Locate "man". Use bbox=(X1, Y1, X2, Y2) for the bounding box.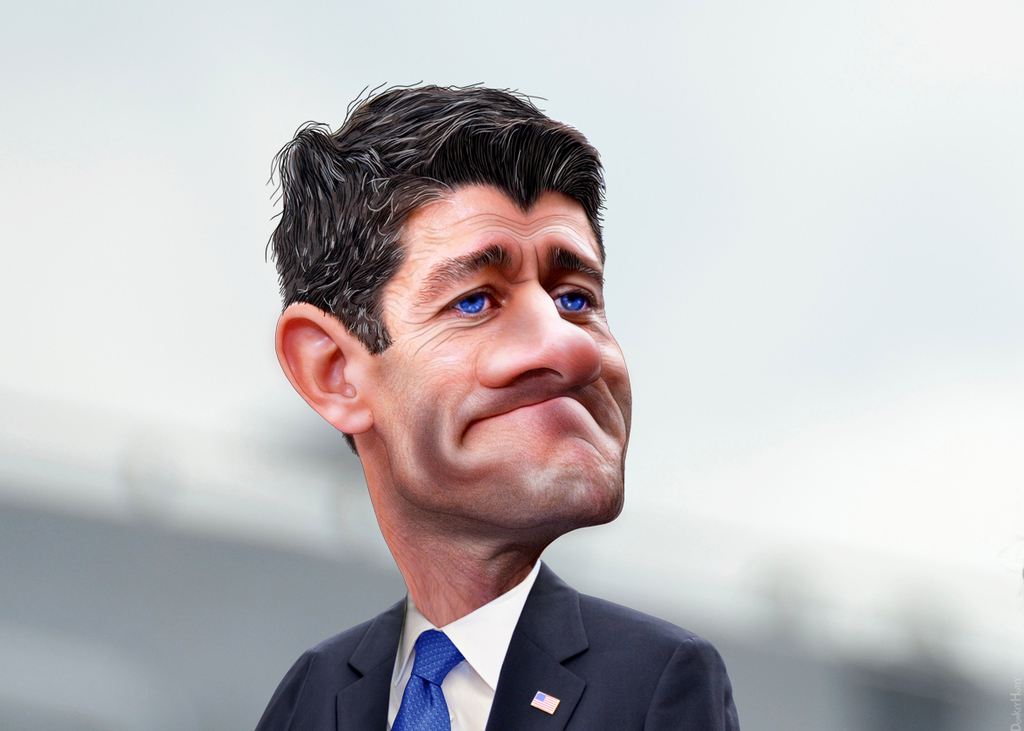
bbox=(242, 77, 739, 730).
